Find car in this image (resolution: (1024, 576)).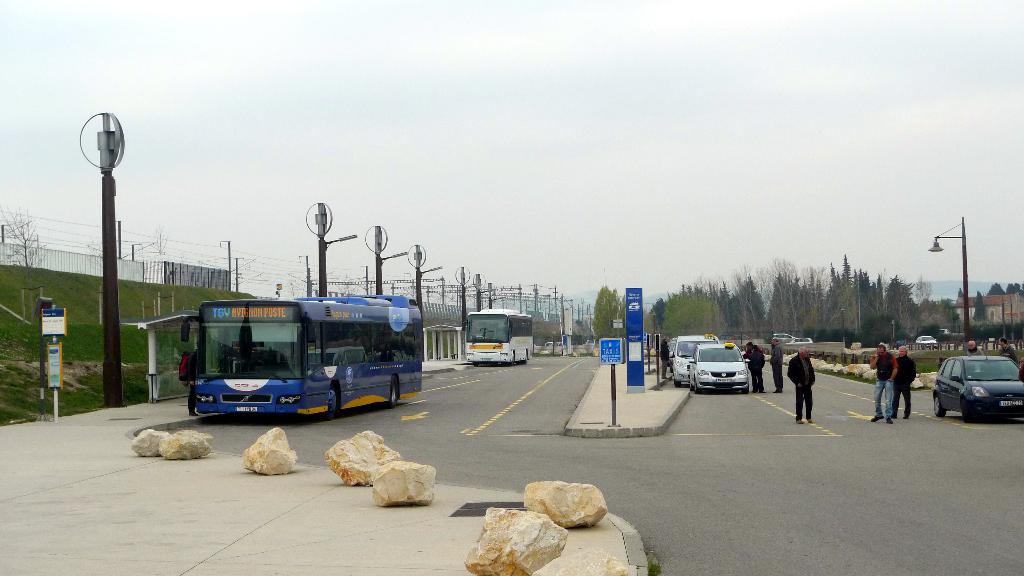
crop(667, 340, 696, 364).
